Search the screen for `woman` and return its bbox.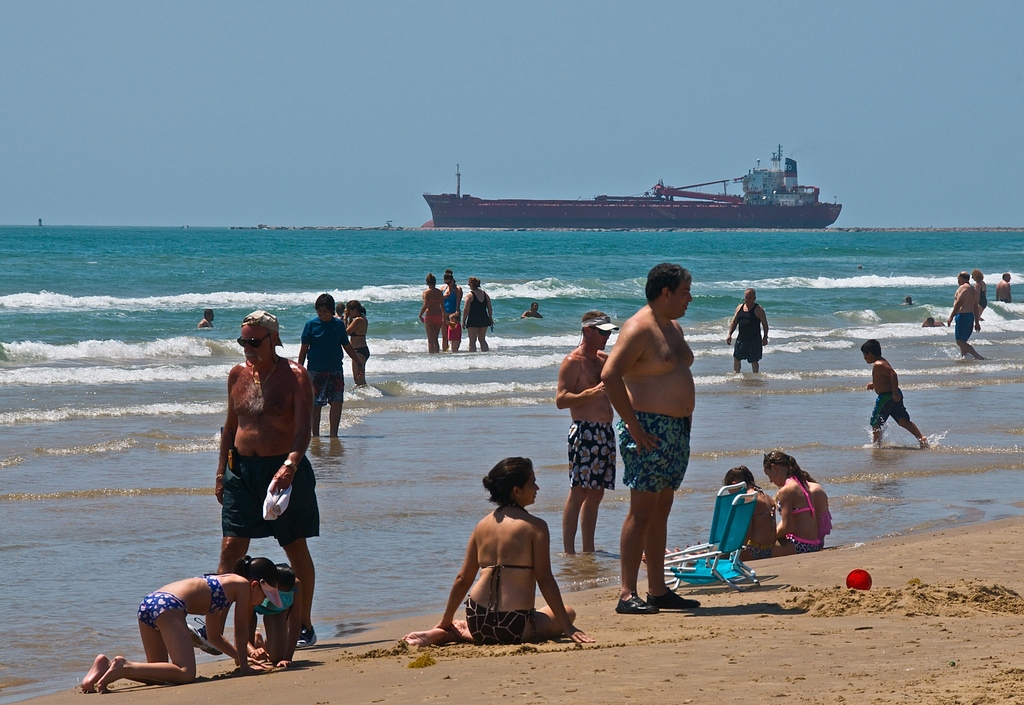
Found: [444,277,460,350].
